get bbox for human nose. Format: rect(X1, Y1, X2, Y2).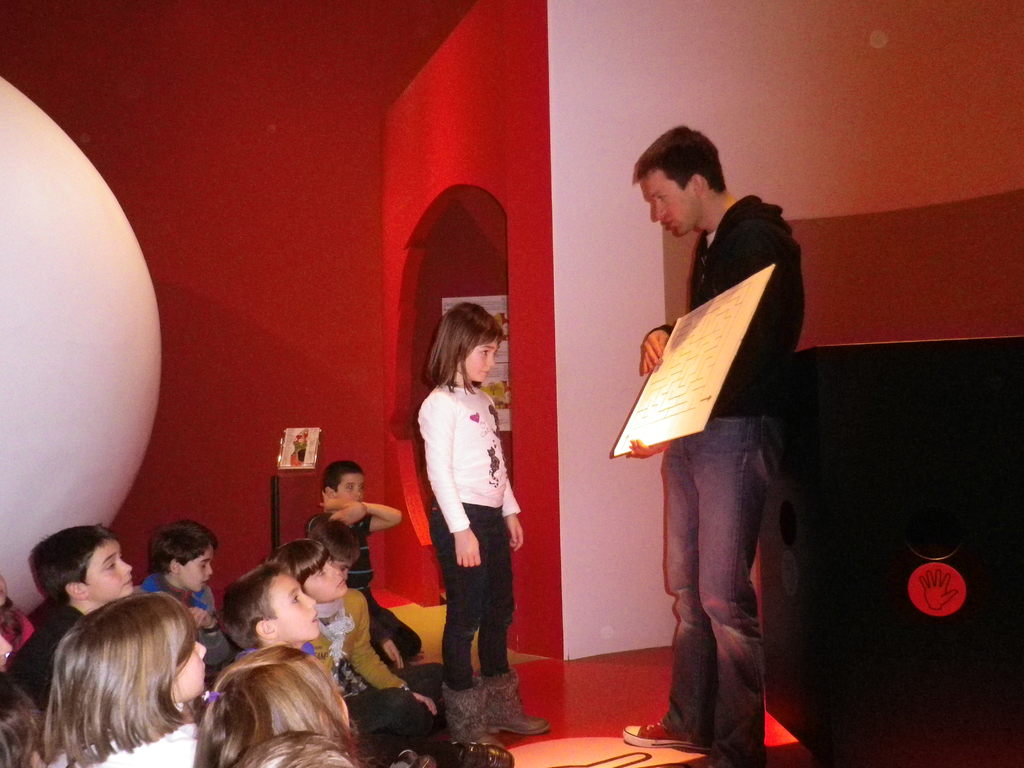
rect(484, 350, 495, 371).
